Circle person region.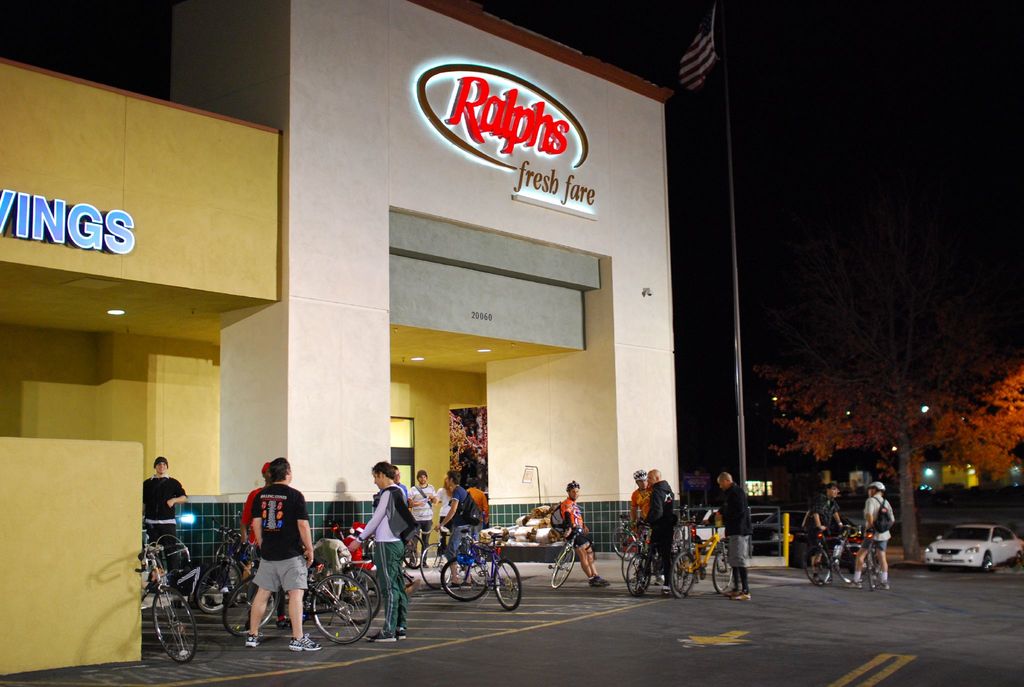
Region: x1=342, y1=458, x2=413, y2=643.
